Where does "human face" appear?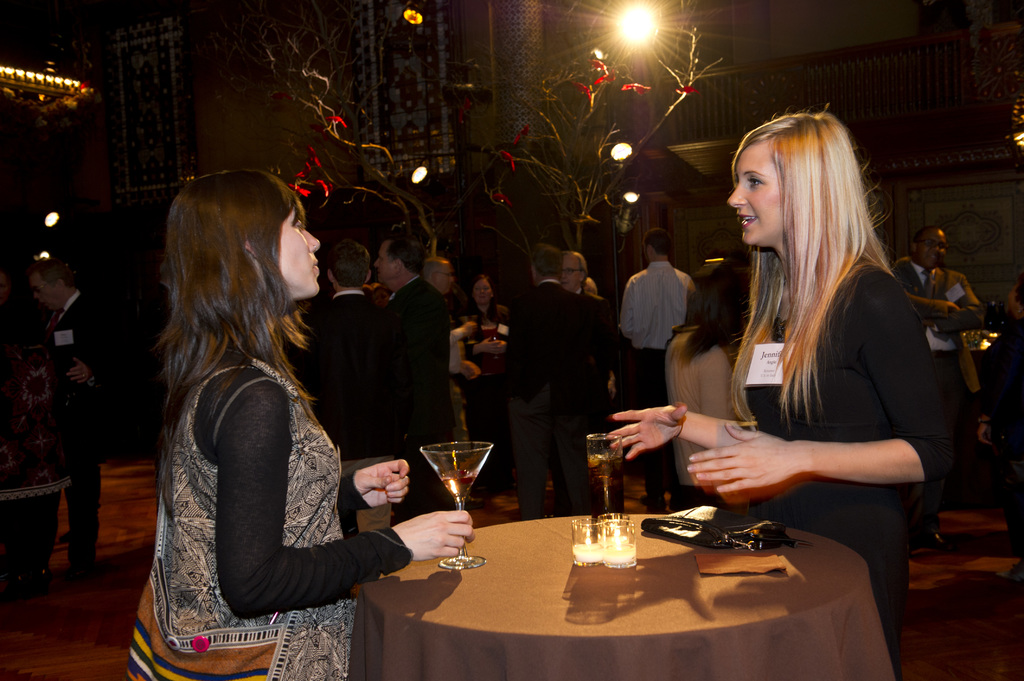
Appears at BBox(33, 268, 61, 304).
